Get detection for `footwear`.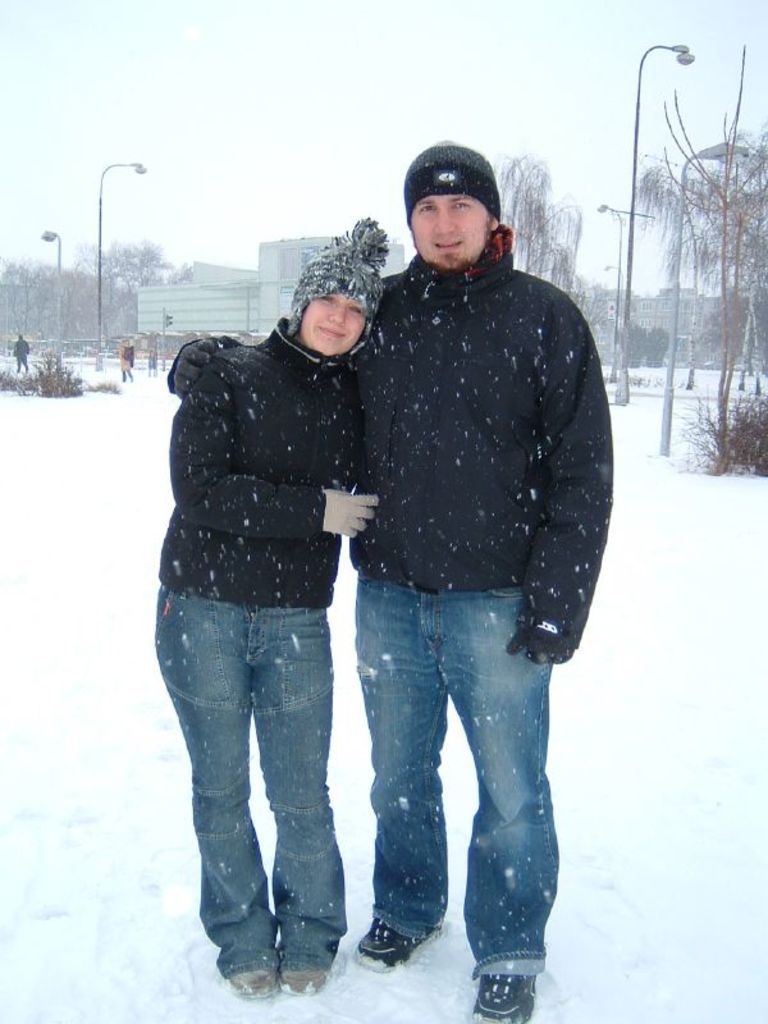
Detection: 282/968/330/993.
